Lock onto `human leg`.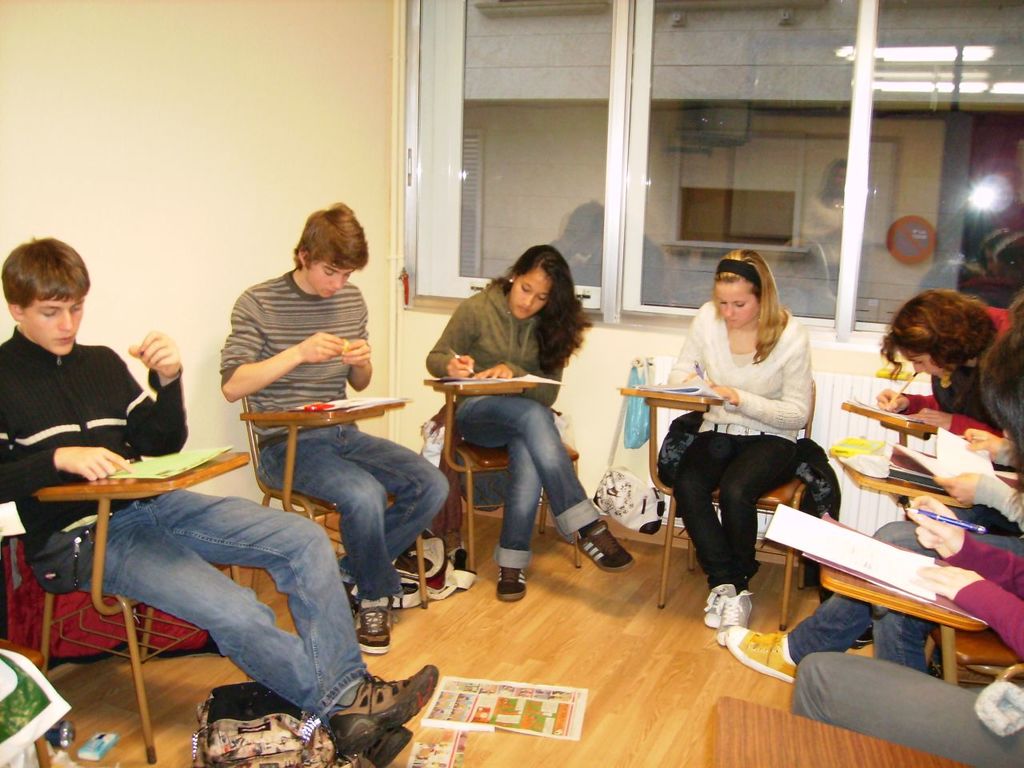
Locked: <box>717,606,867,670</box>.
